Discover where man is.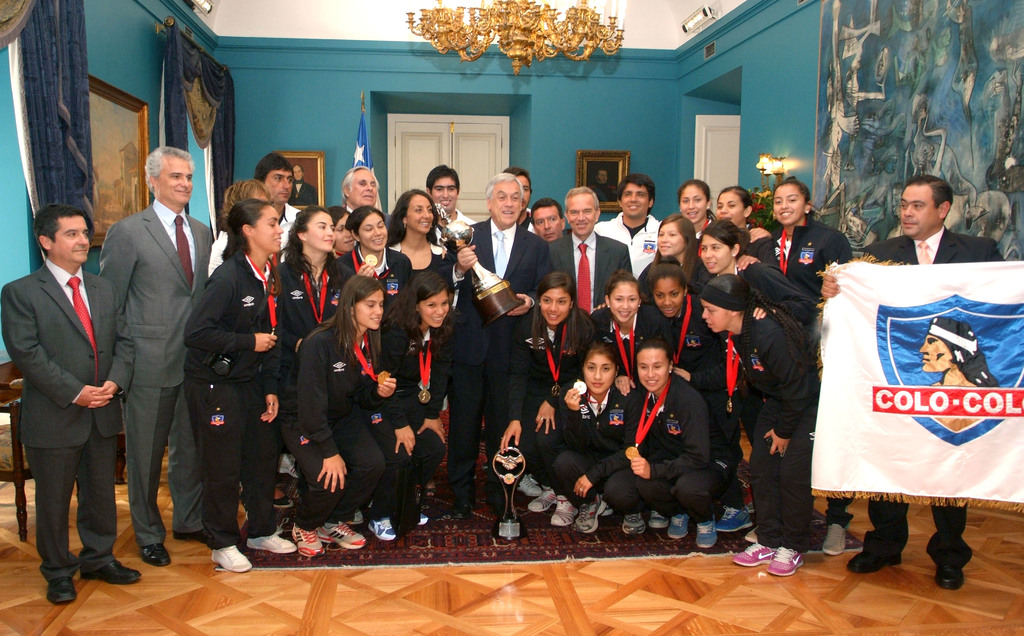
Discovered at bbox(442, 167, 553, 521).
